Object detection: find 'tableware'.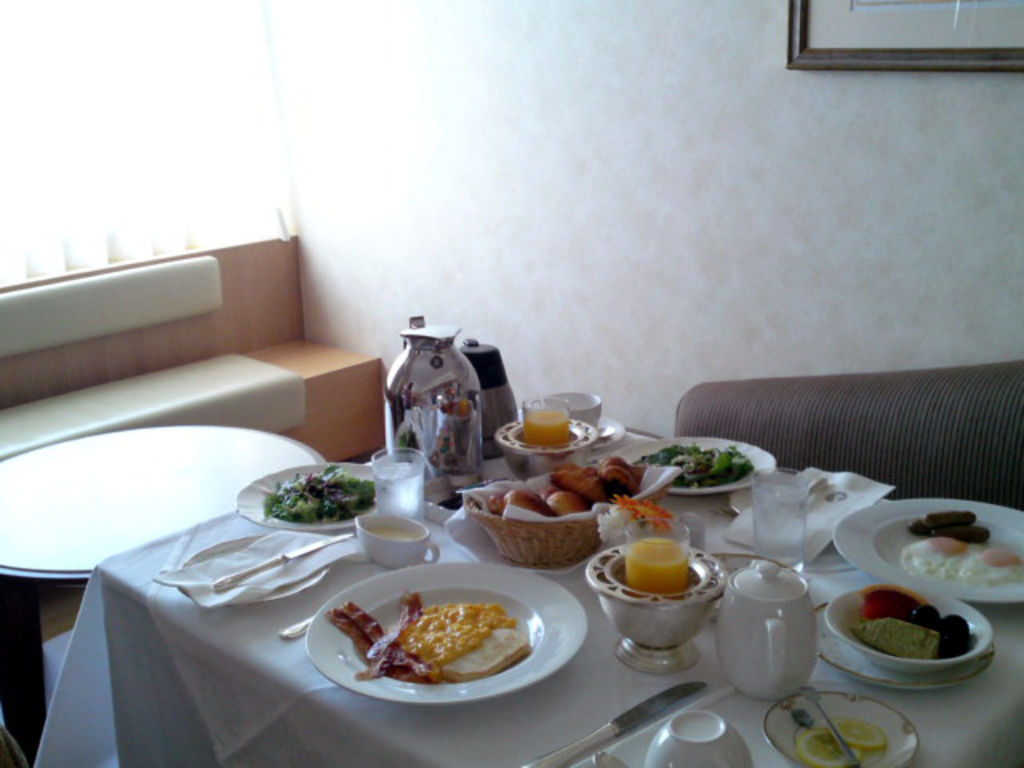
crop(544, 386, 606, 427).
